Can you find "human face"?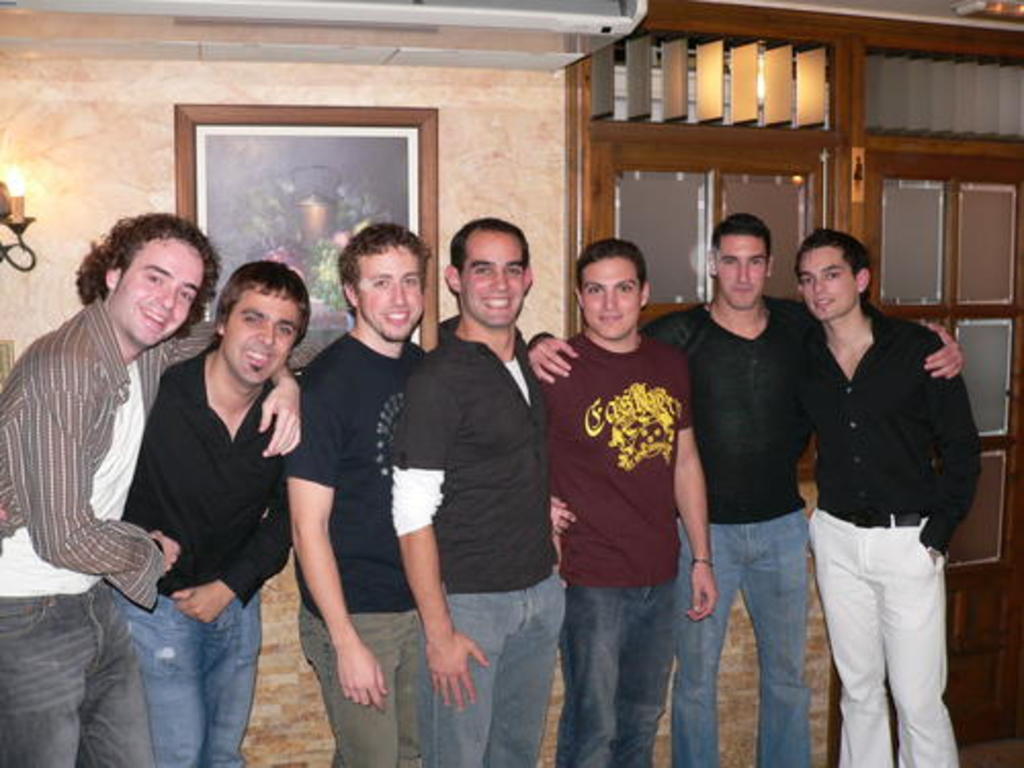
Yes, bounding box: pyautogui.locateOnScreen(109, 236, 205, 350).
